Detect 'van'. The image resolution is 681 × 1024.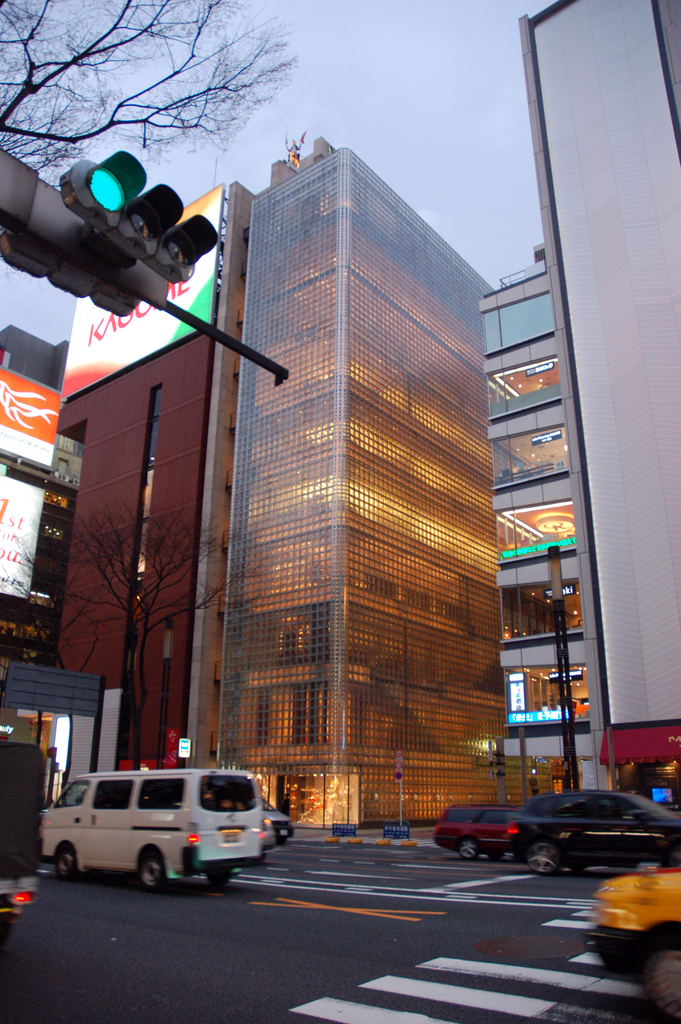
x1=38 y1=767 x2=267 y2=893.
